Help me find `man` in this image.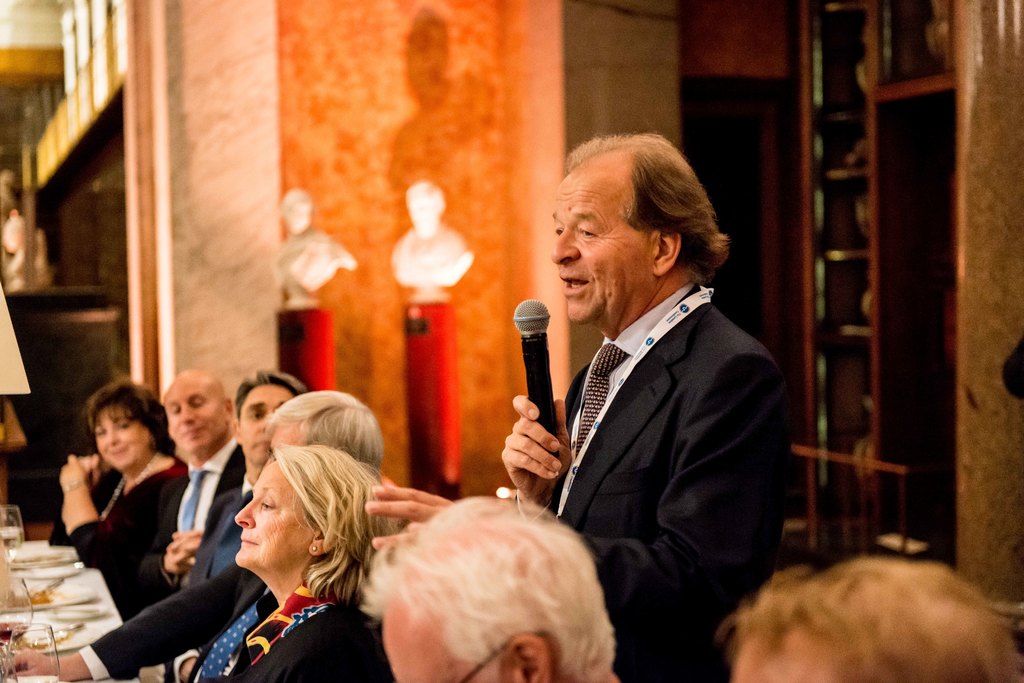
Found it: 141:373:259:632.
